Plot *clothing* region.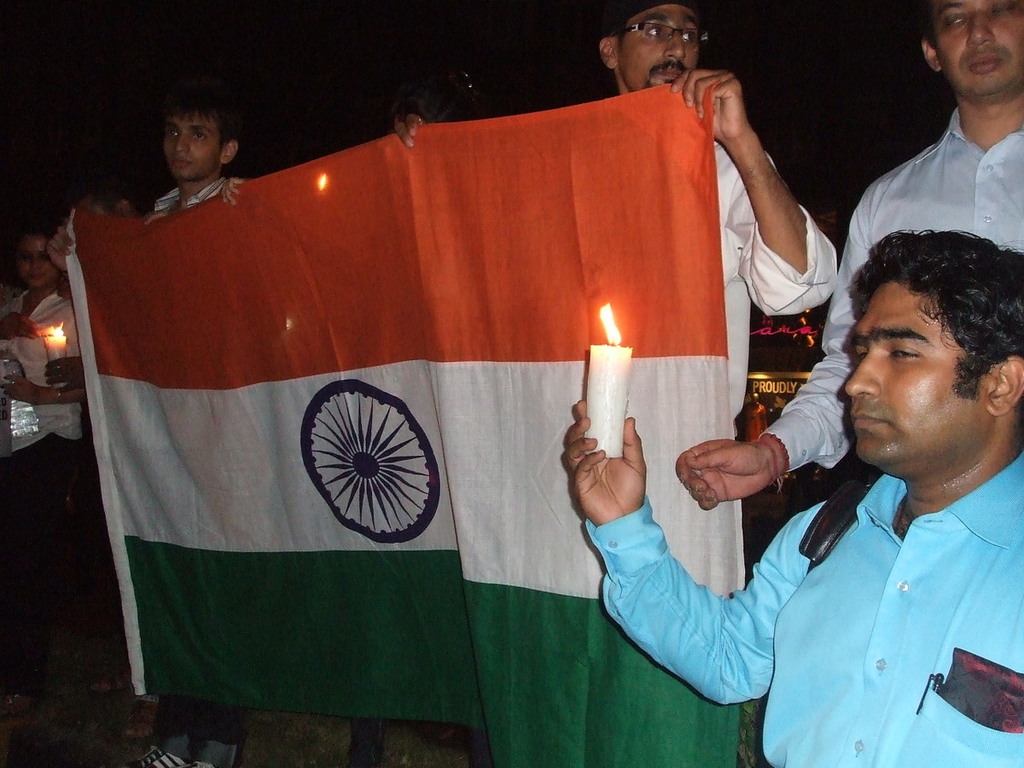
Plotted at [151, 177, 239, 222].
